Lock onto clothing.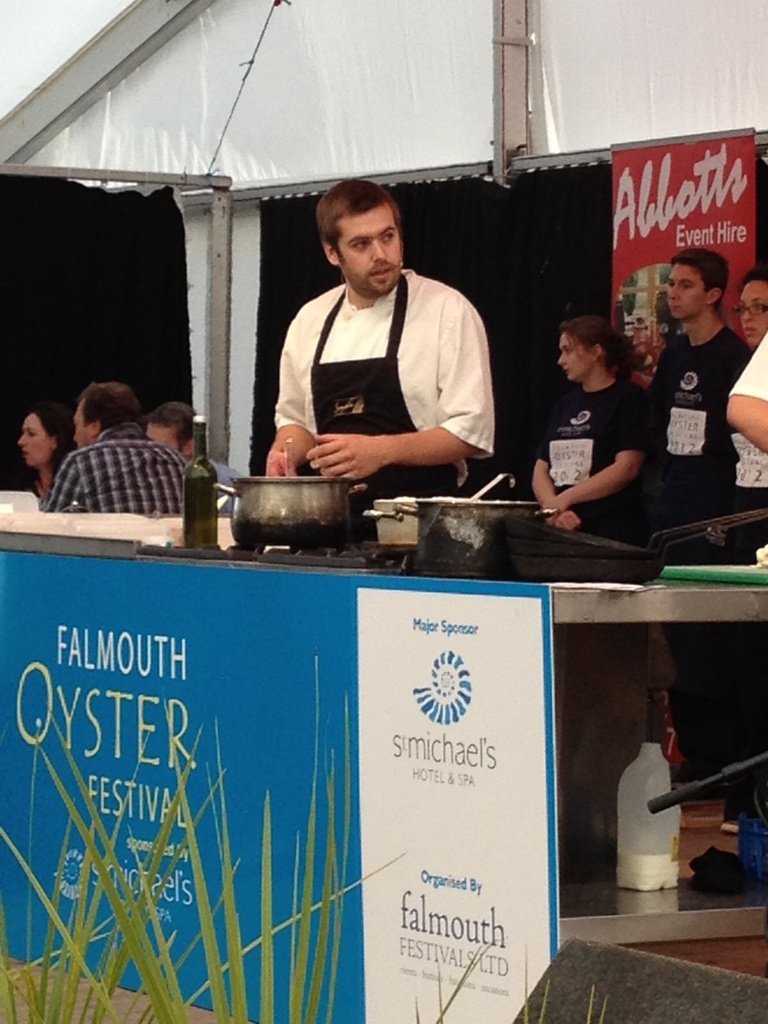
Locked: BBox(726, 322, 767, 404).
